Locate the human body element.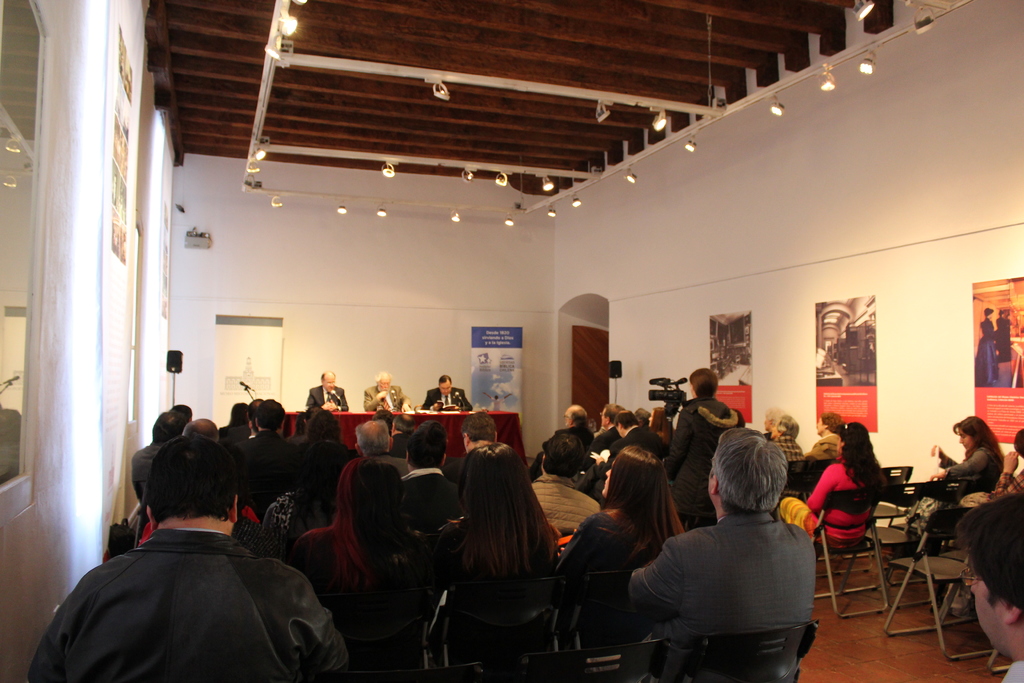
Element bbox: Rect(991, 320, 1015, 388).
